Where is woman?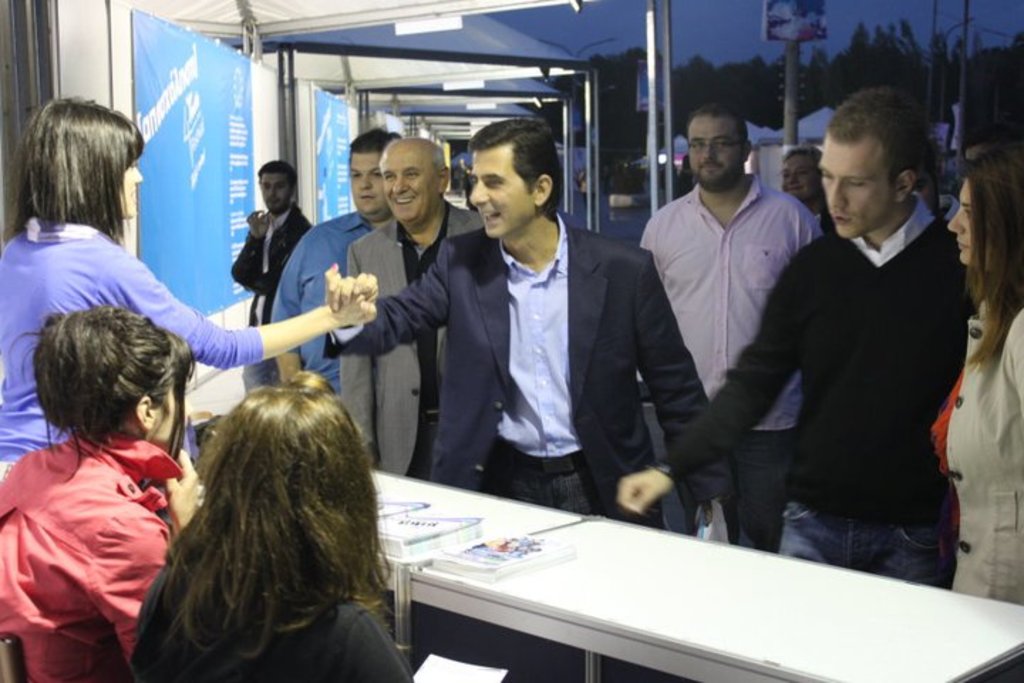
(788,147,825,206).
